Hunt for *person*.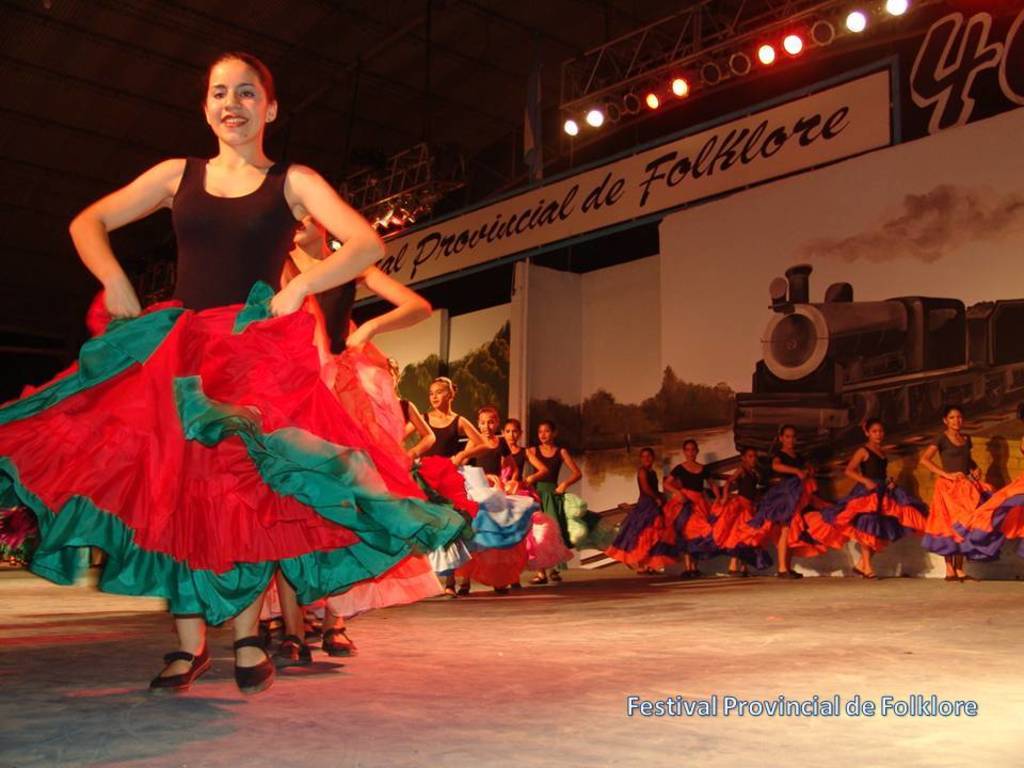
Hunted down at {"left": 445, "top": 403, "right": 540, "bottom": 598}.
